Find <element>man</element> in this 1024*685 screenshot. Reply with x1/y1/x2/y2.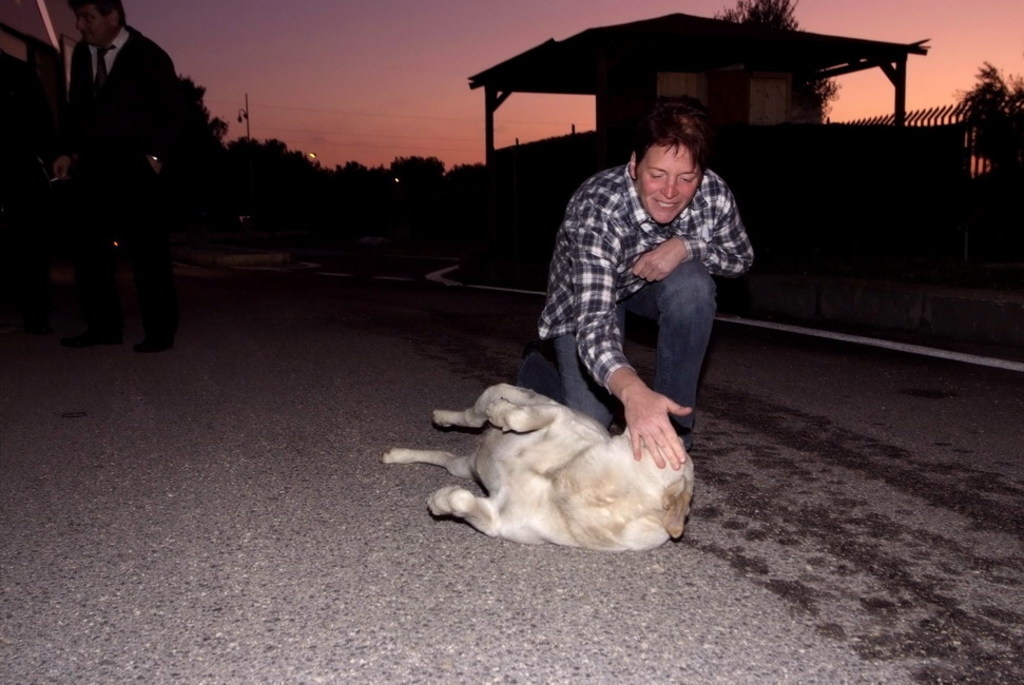
541/111/756/464.
